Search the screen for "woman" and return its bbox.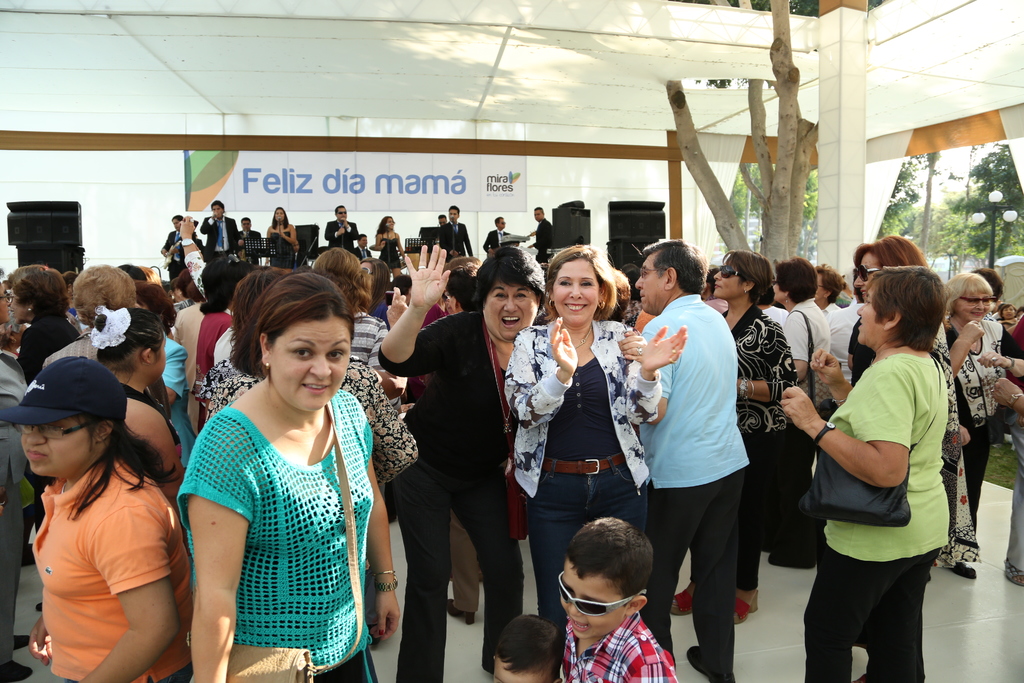
Found: [8,262,86,530].
